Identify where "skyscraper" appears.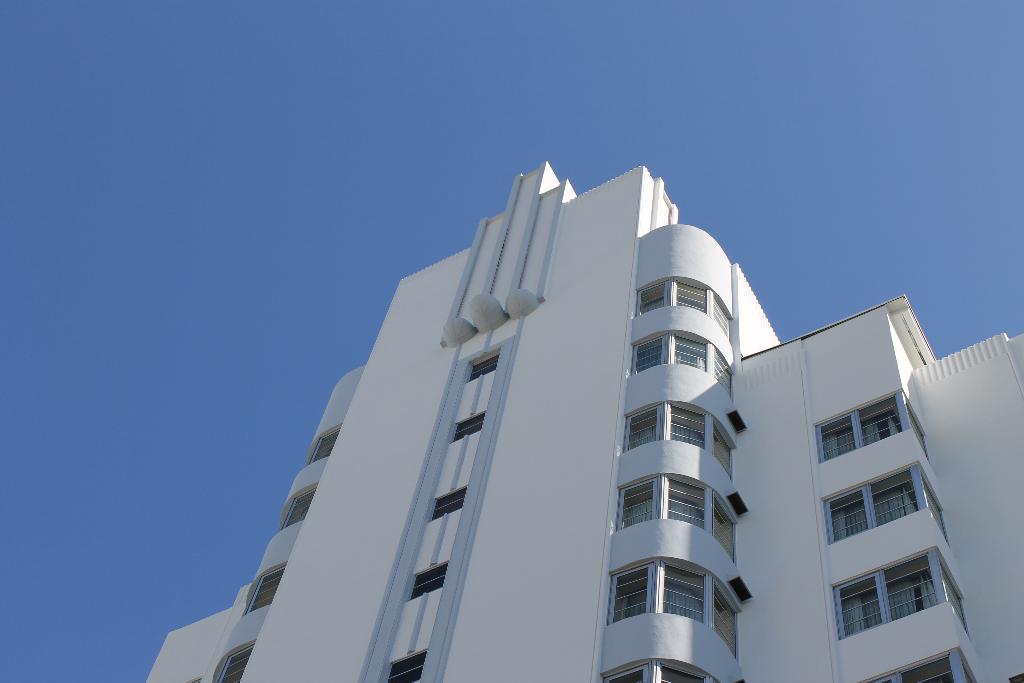
Appears at x1=143 y1=160 x2=1023 y2=682.
